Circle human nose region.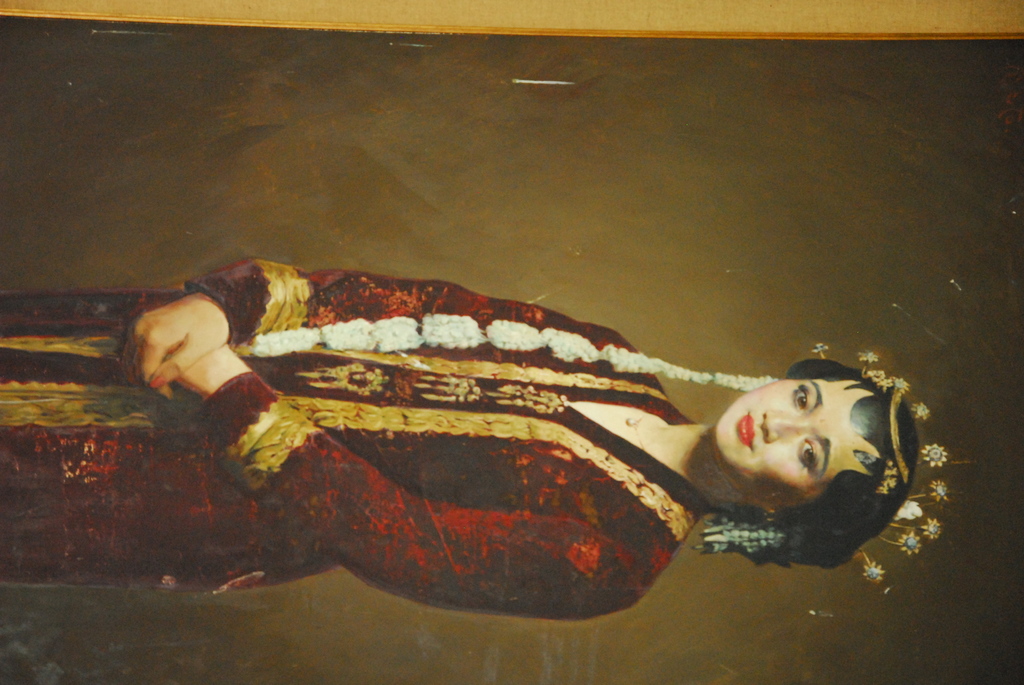
Region: 758/410/812/447.
